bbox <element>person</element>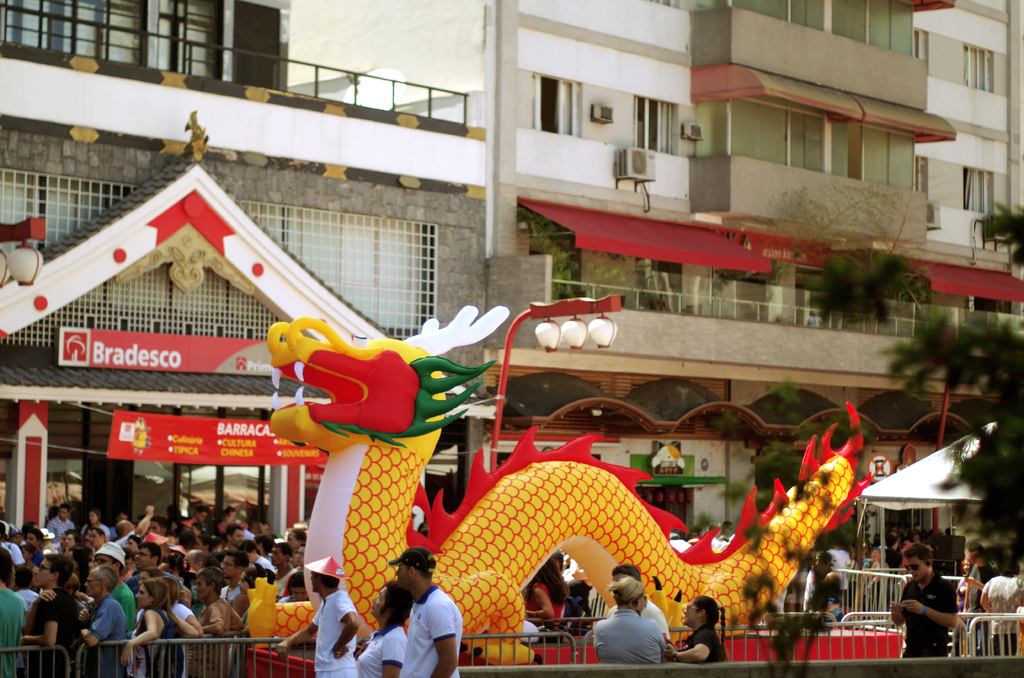
(left=120, top=573, right=202, bottom=677)
